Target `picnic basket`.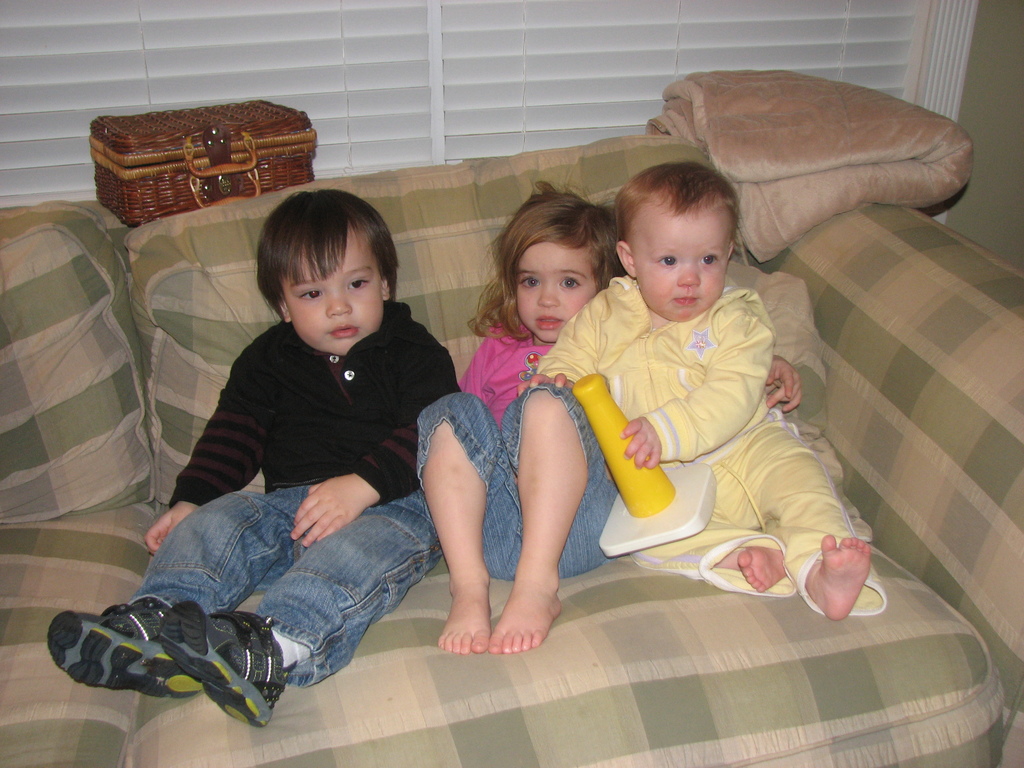
Target region: <box>92,98,318,227</box>.
